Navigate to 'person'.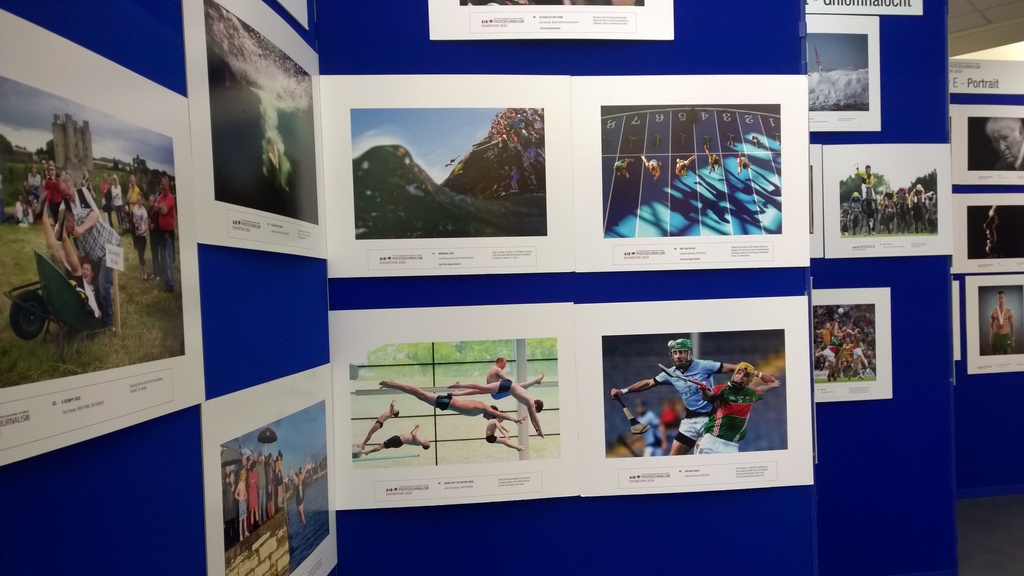
Navigation target: <box>981,115,1023,172</box>.
